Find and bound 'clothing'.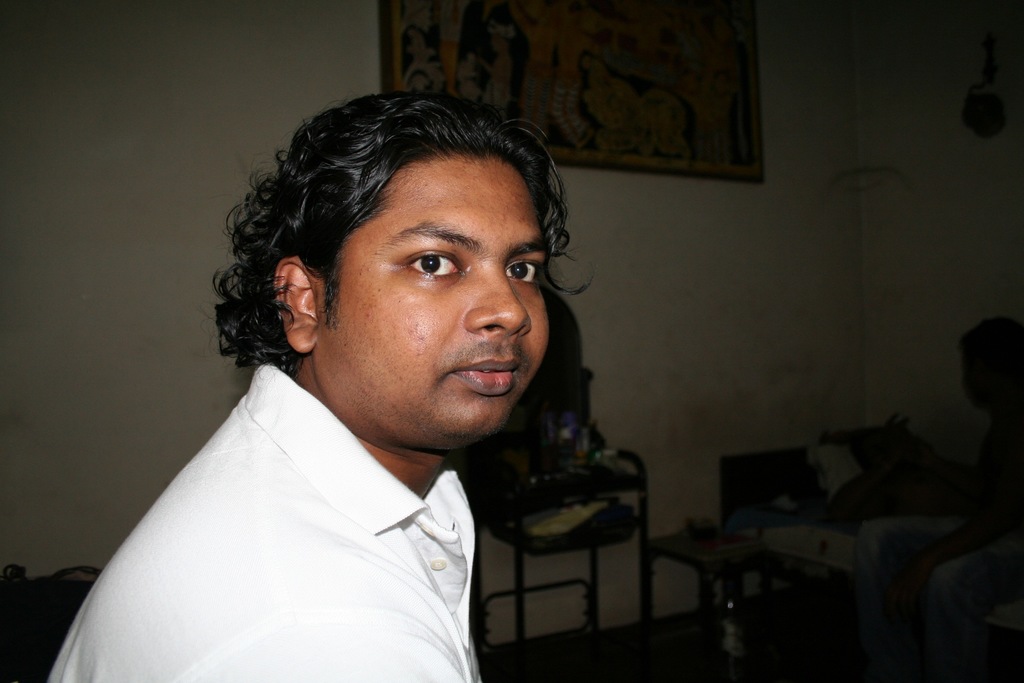
Bound: (x1=69, y1=382, x2=553, y2=679).
